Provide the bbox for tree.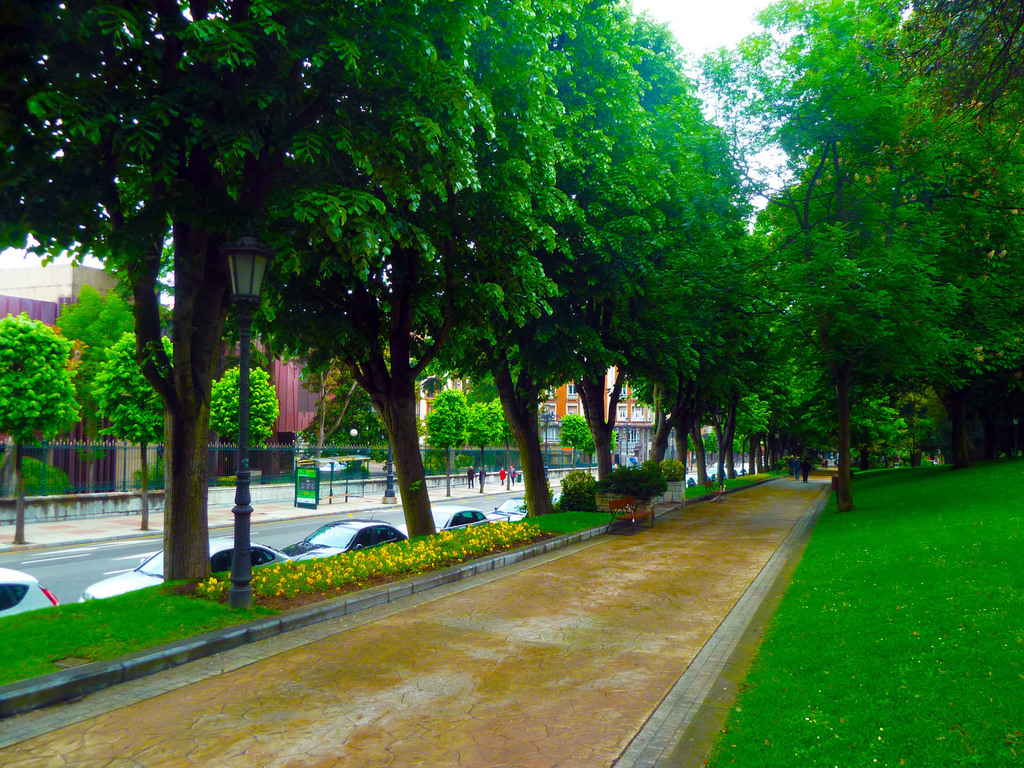
[x1=92, y1=333, x2=173, y2=532].
